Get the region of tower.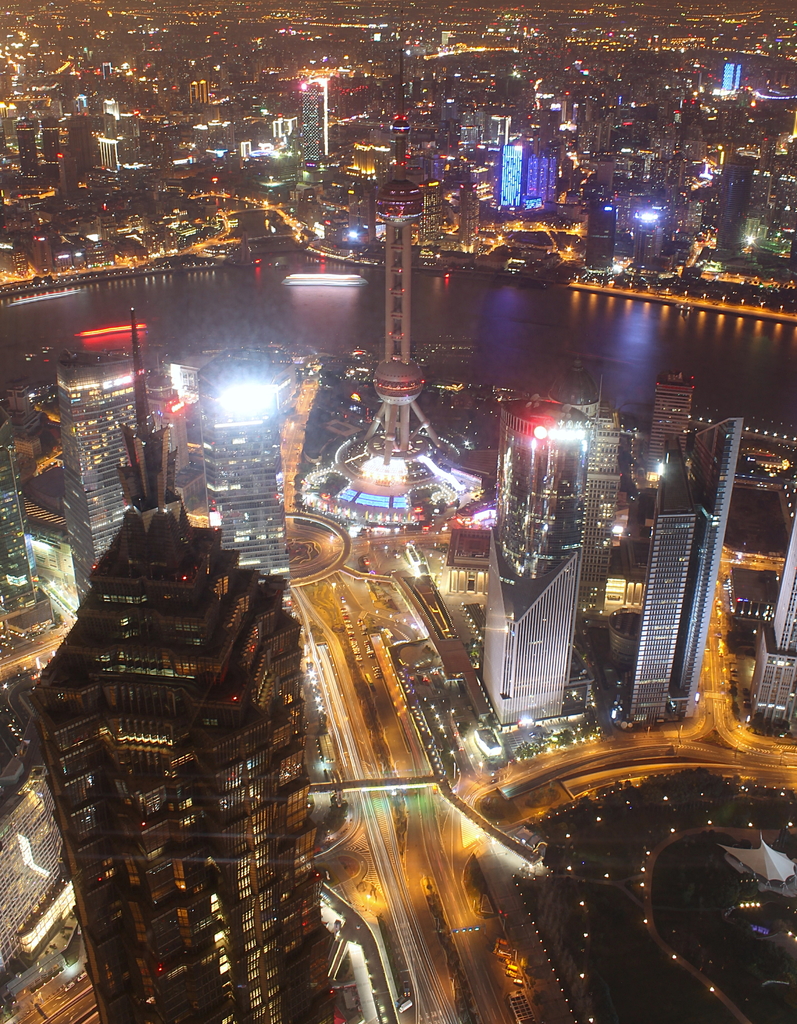
x1=716, y1=52, x2=748, y2=96.
